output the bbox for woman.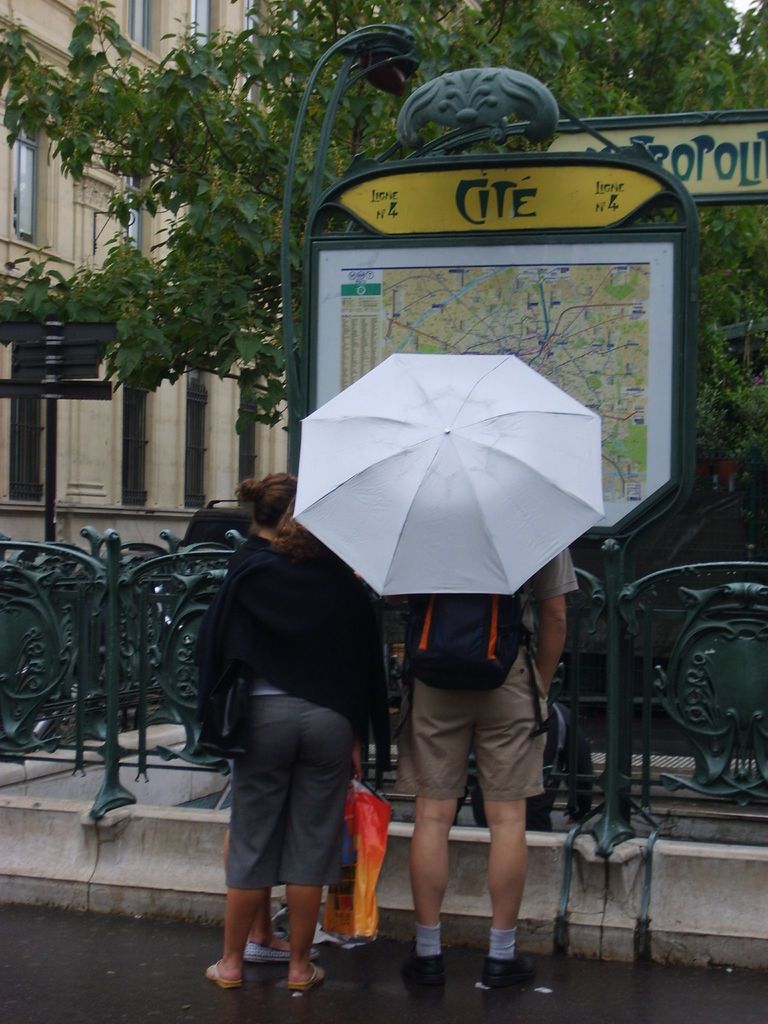
x1=191, y1=494, x2=378, y2=992.
